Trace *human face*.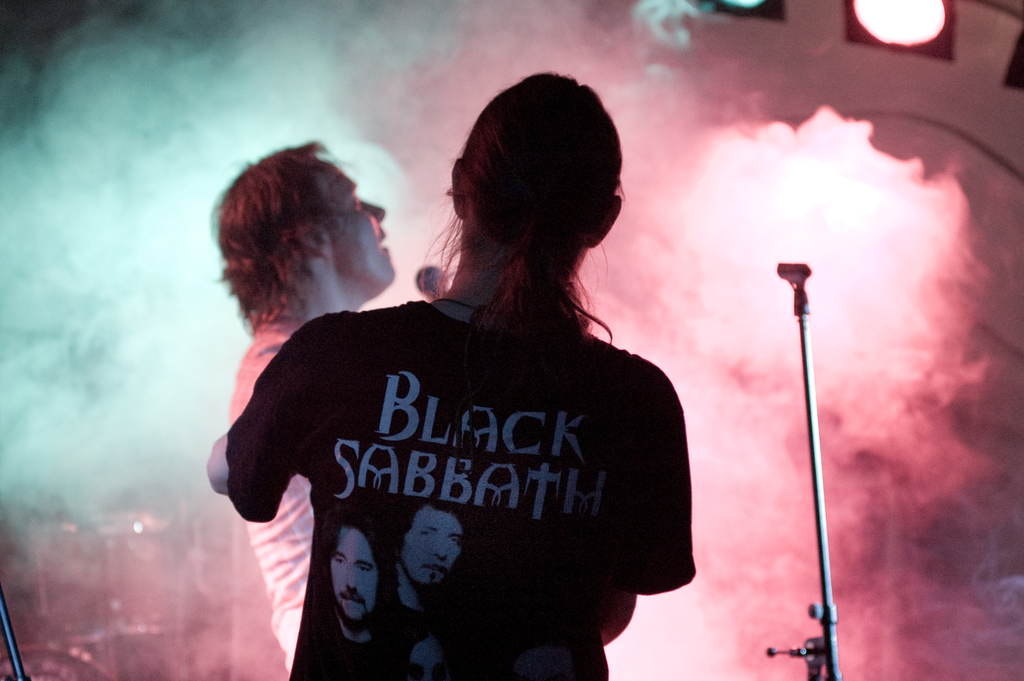
Traced to <bbox>320, 155, 400, 277</bbox>.
